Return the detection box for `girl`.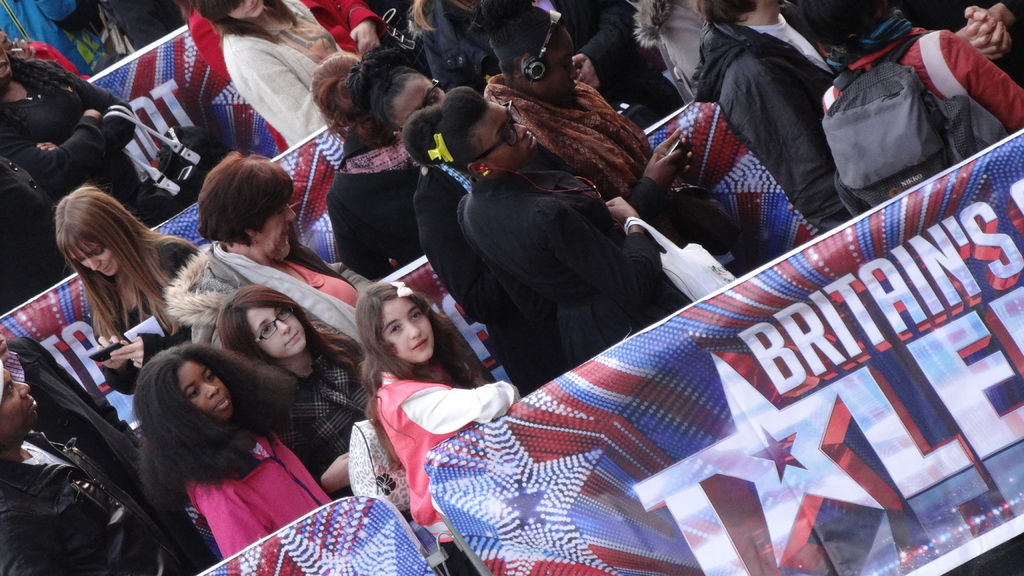
region(188, 0, 339, 145).
